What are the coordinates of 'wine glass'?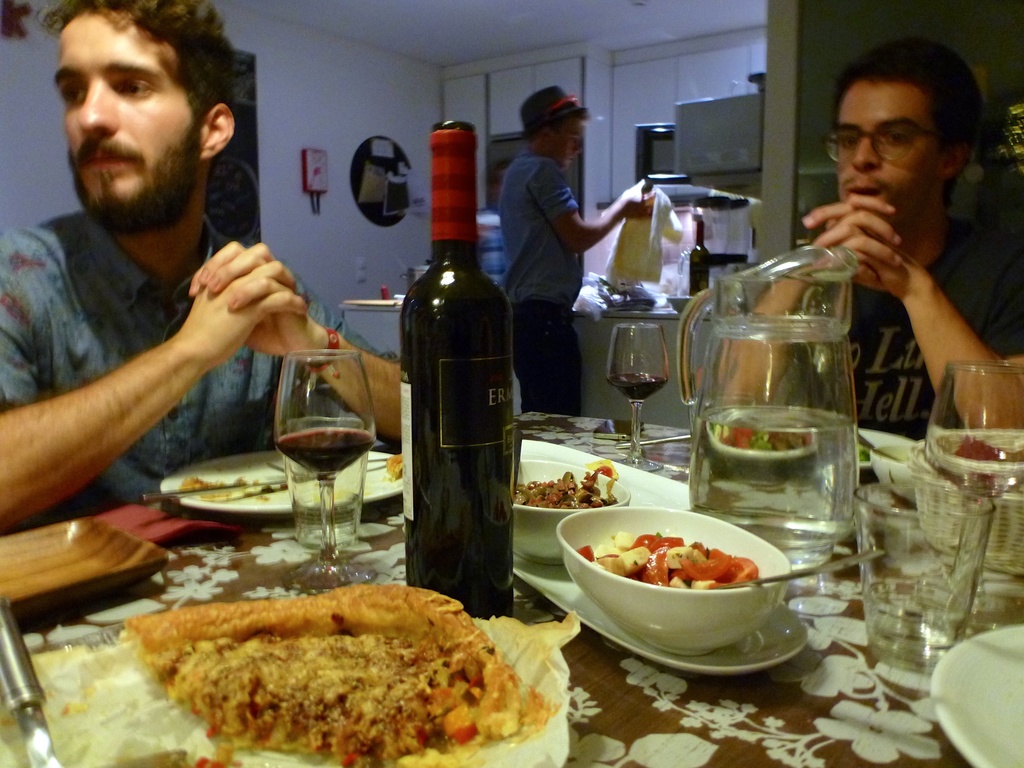
<region>273, 348, 374, 593</region>.
